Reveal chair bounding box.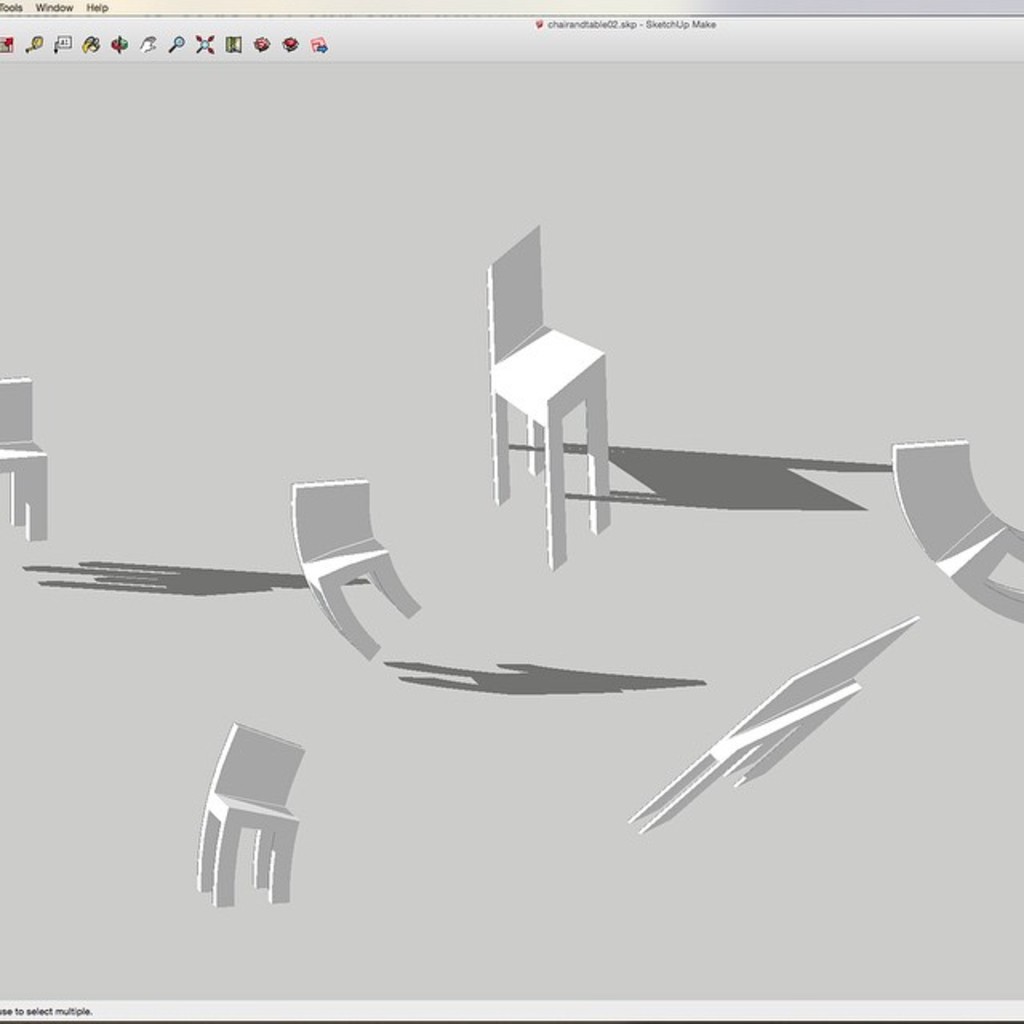
Revealed: x1=888 y1=440 x2=1022 y2=608.
